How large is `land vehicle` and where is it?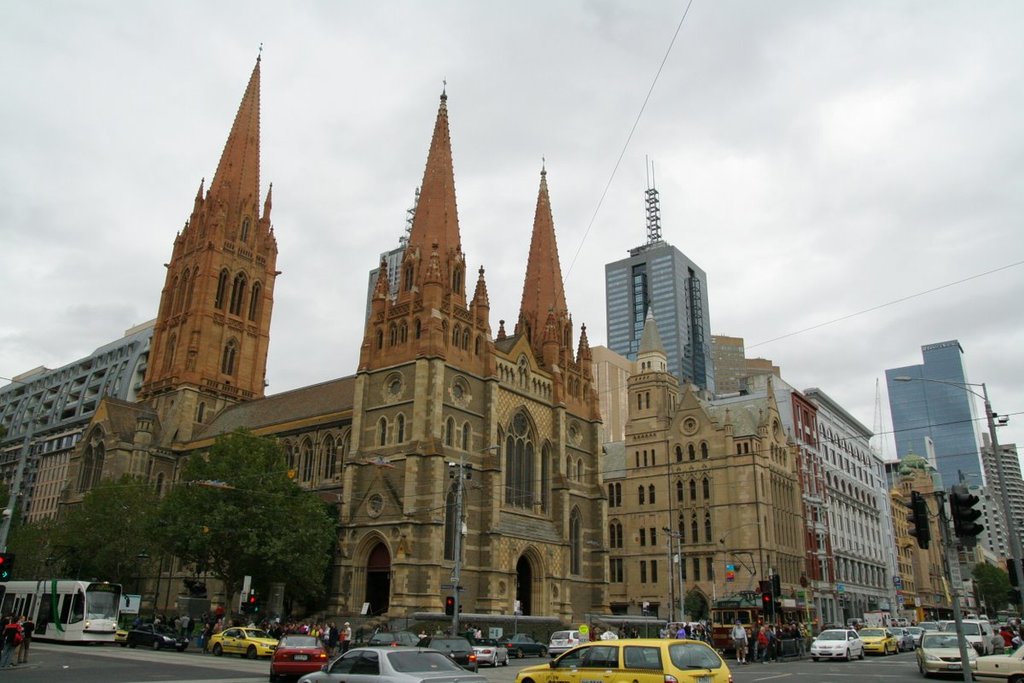
Bounding box: 907,623,924,645.
